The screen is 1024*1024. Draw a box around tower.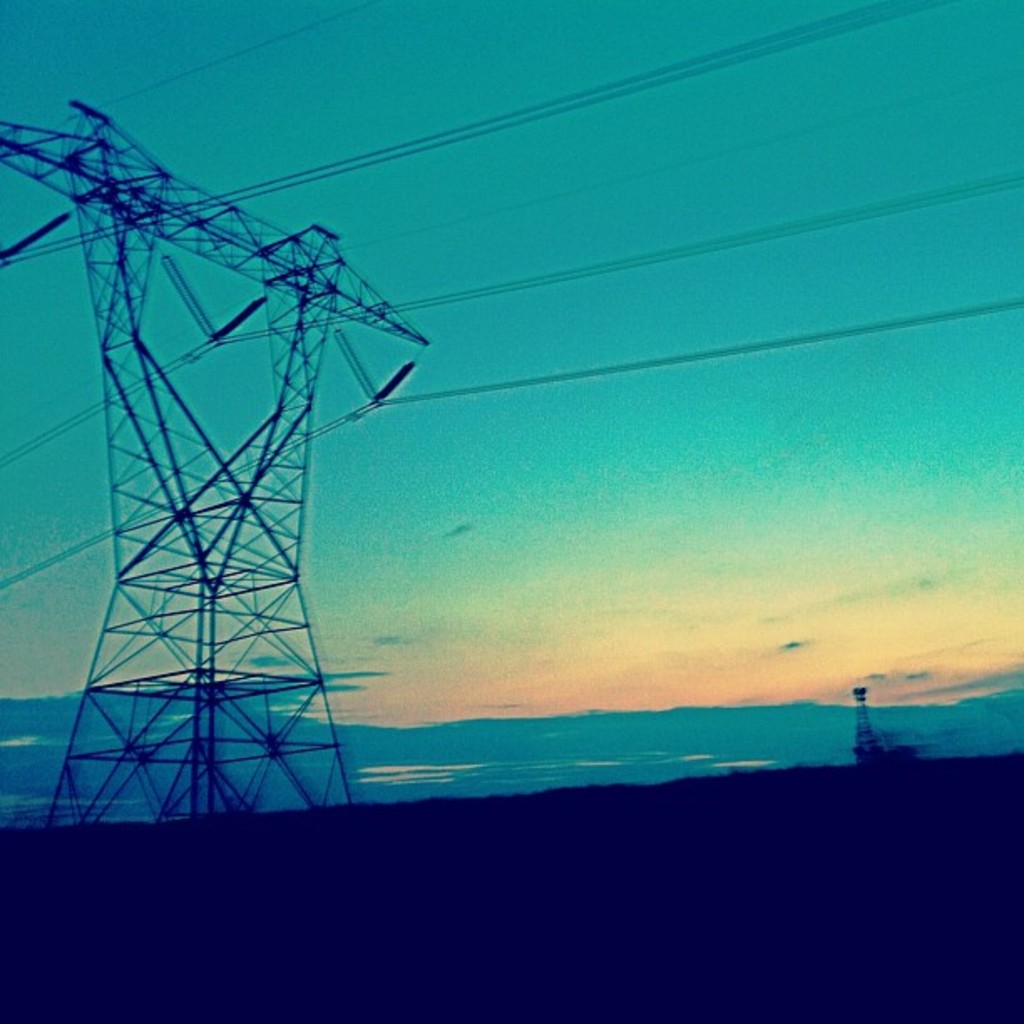
[x1=0, y1=95, x2=398, y2=818].
